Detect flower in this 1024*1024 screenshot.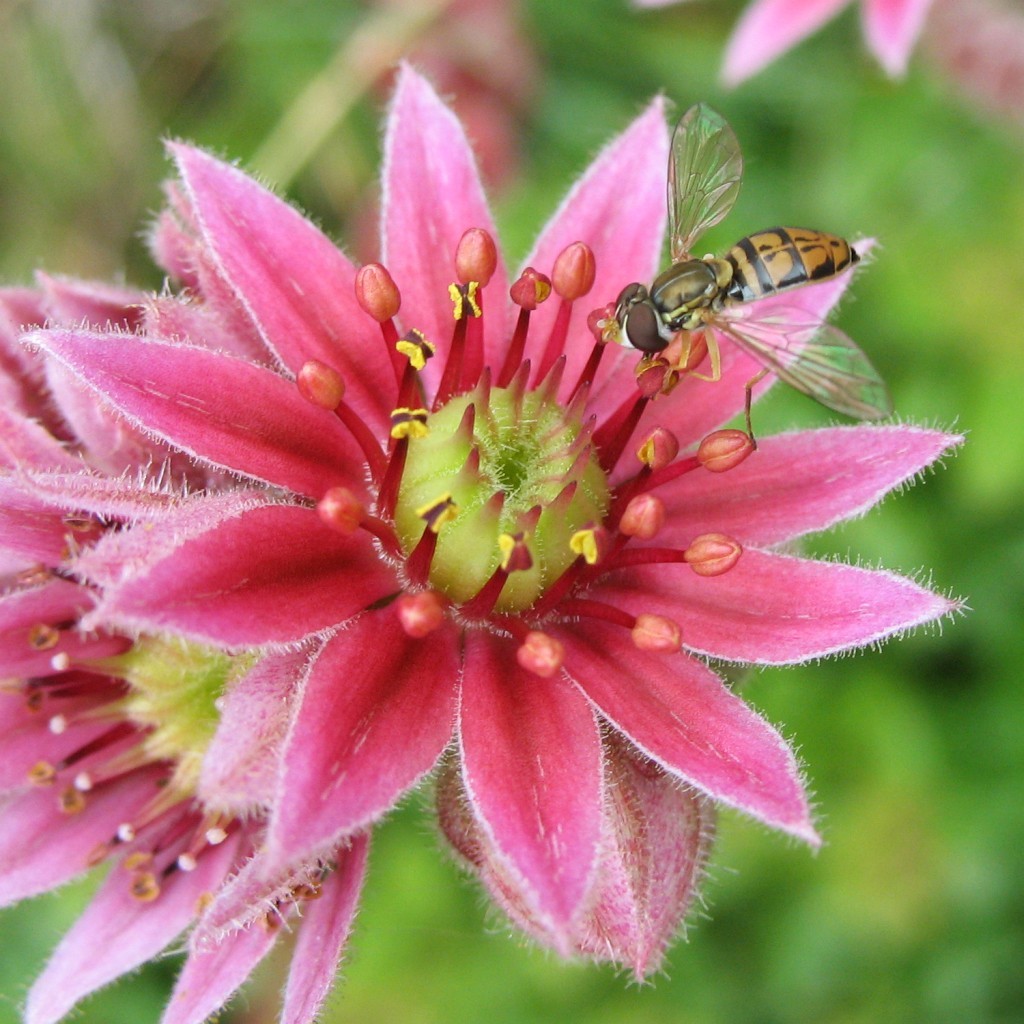
Detection: 725/0/964/85.
